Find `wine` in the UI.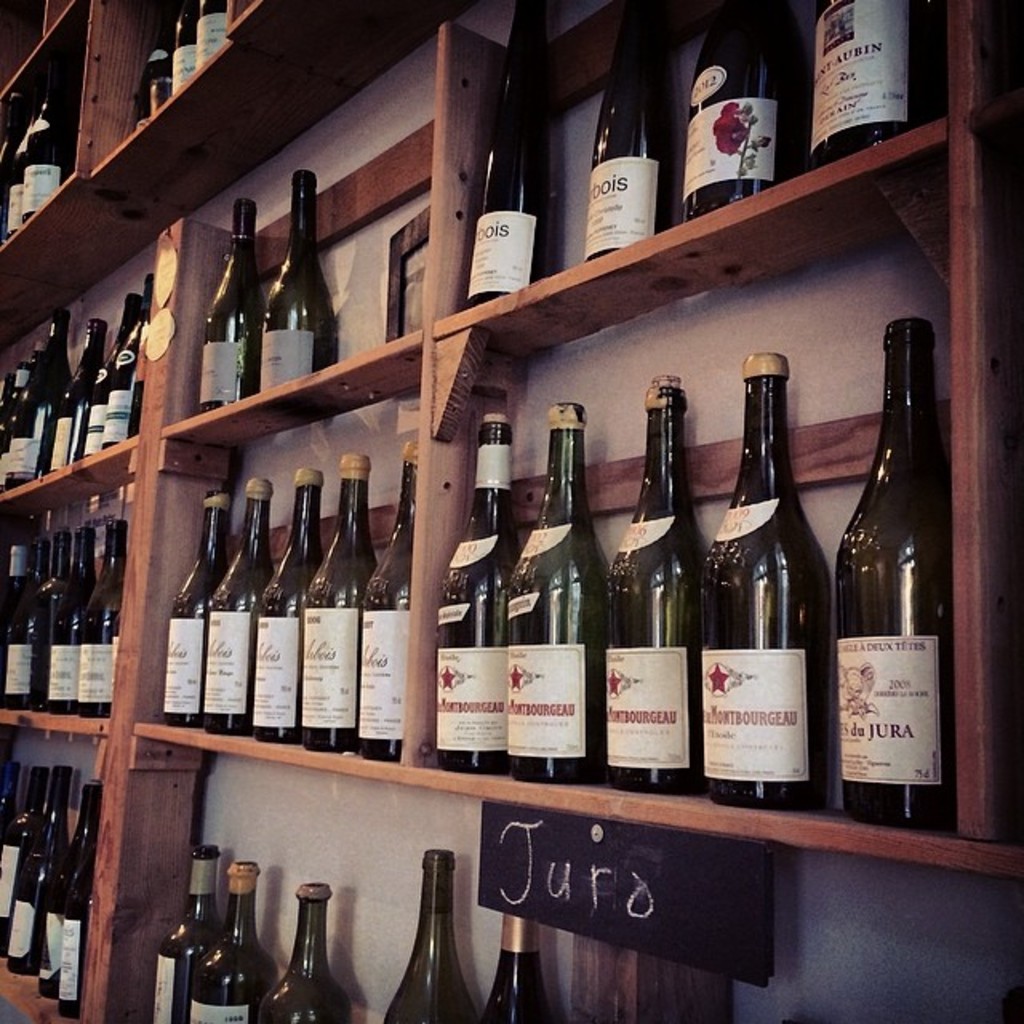
UI element at locate(579, 0, 670, 261).
